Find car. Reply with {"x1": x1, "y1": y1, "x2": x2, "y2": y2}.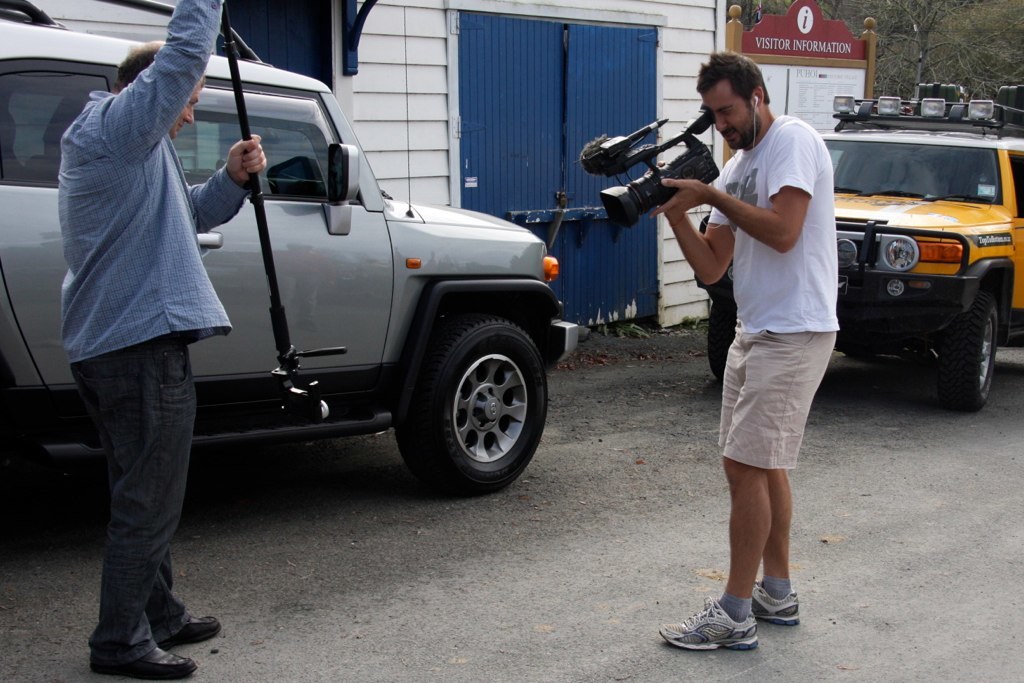
{"x1": 0, "y1": 0, "x2": 580, "y2": 498}.
